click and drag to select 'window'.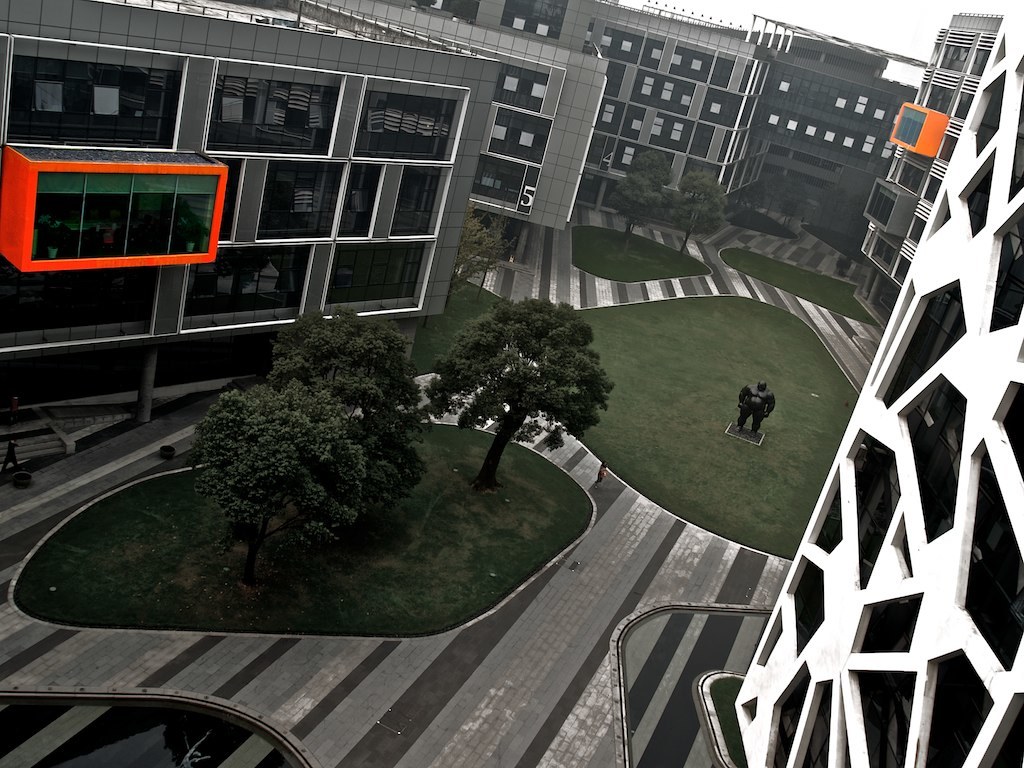
Selection: [182, 243, 312, 328].
